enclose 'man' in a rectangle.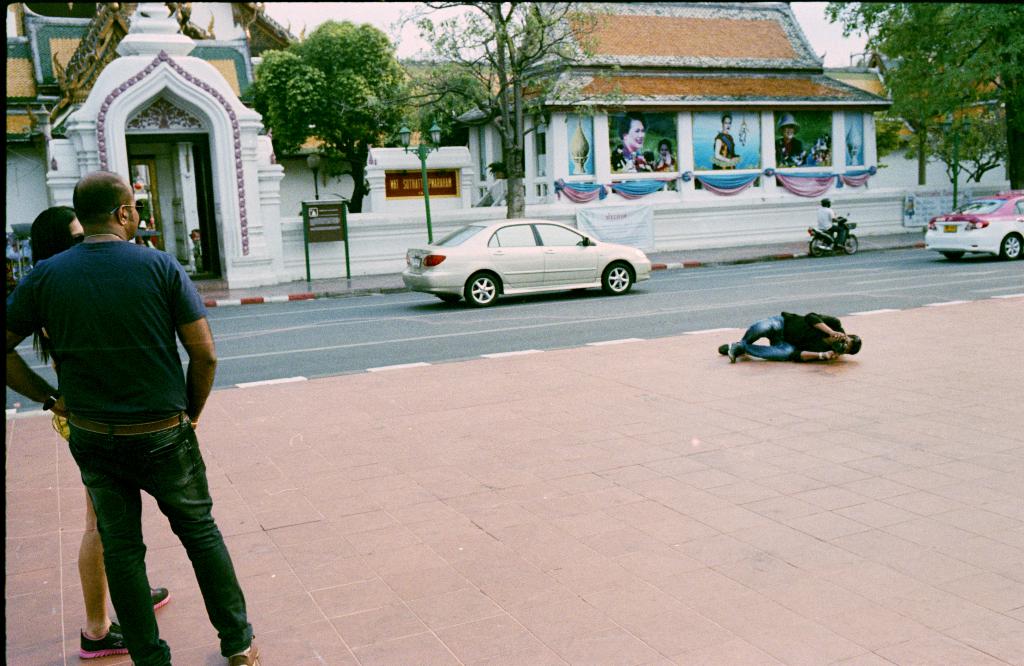
771:111:808:164.
